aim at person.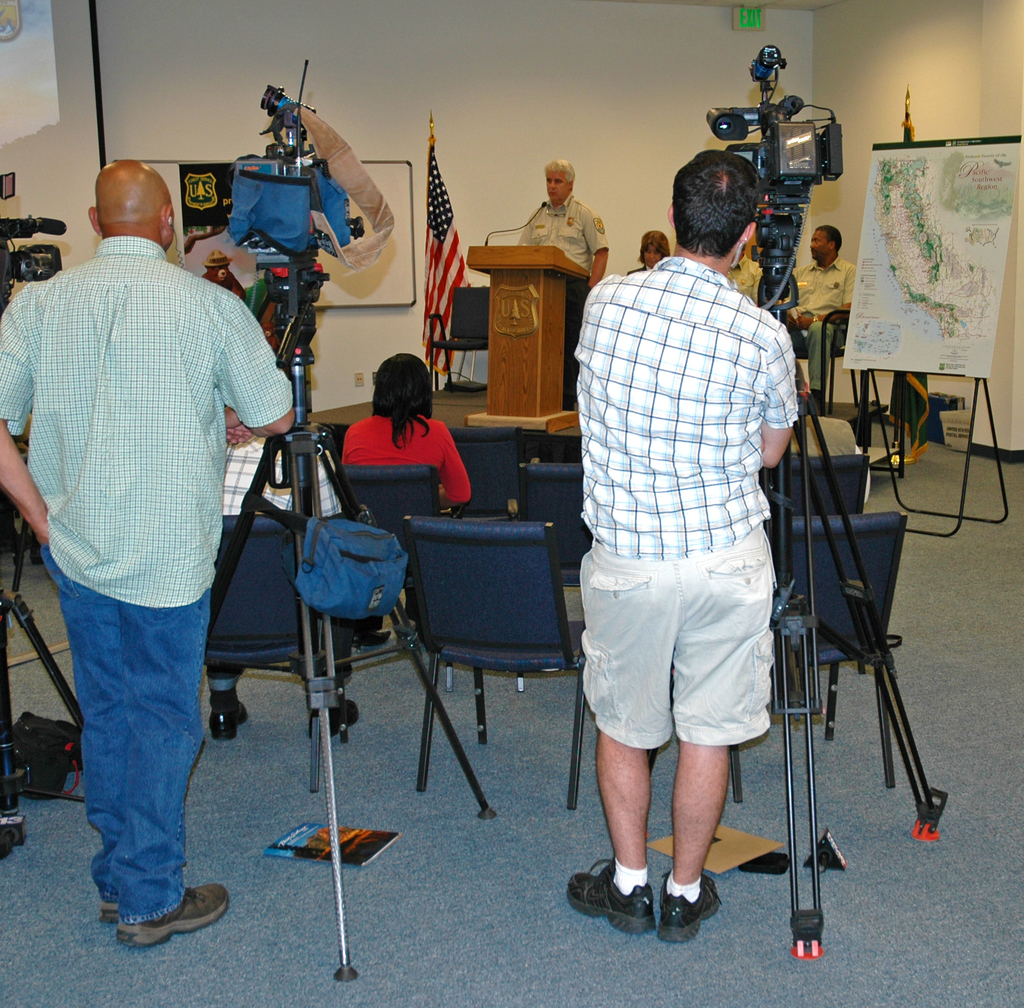
Aimed at rect(632, 229, 670, 277).
